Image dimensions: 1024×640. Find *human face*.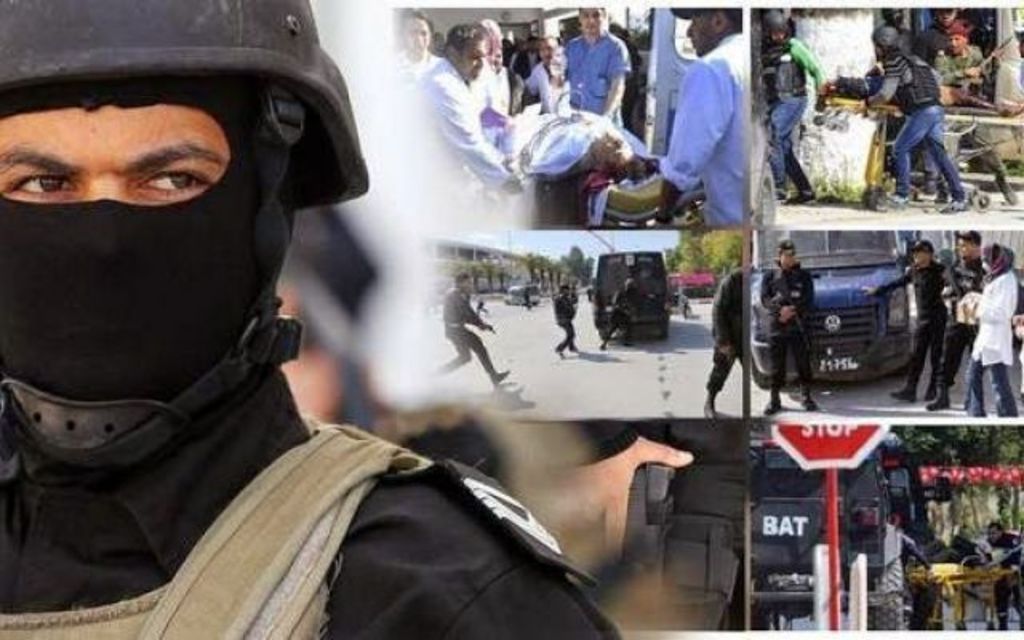
x1=0 y1=104 x2=232 y2=211.
